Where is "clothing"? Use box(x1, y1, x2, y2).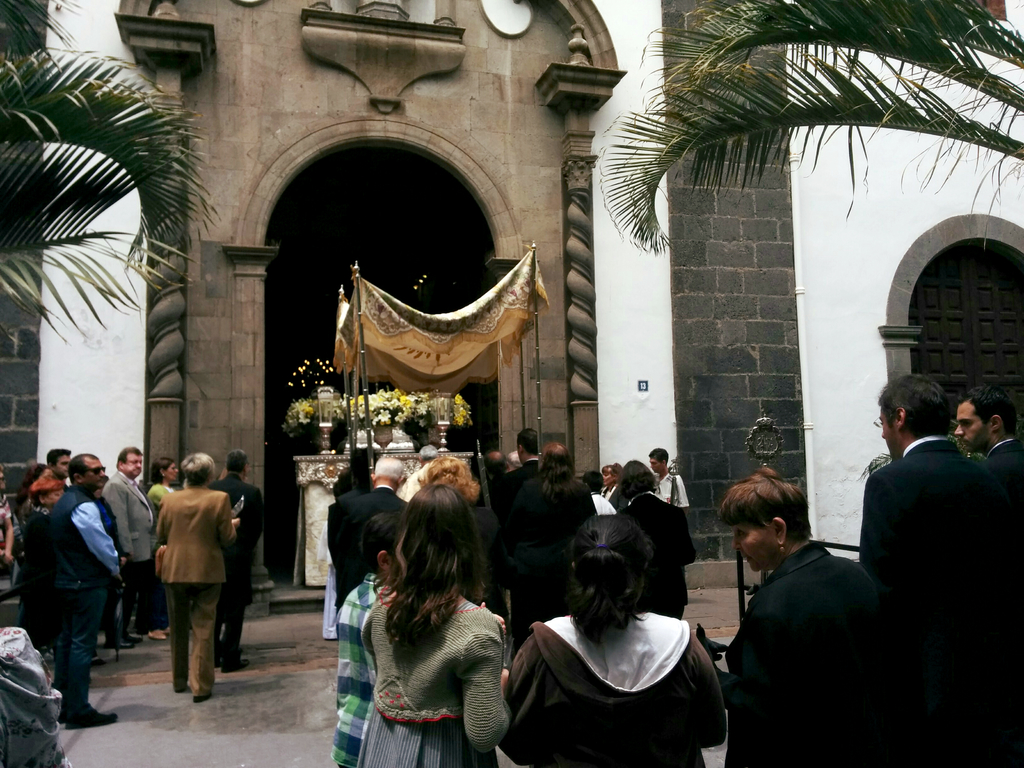
box(93, 493, 124, 563).
